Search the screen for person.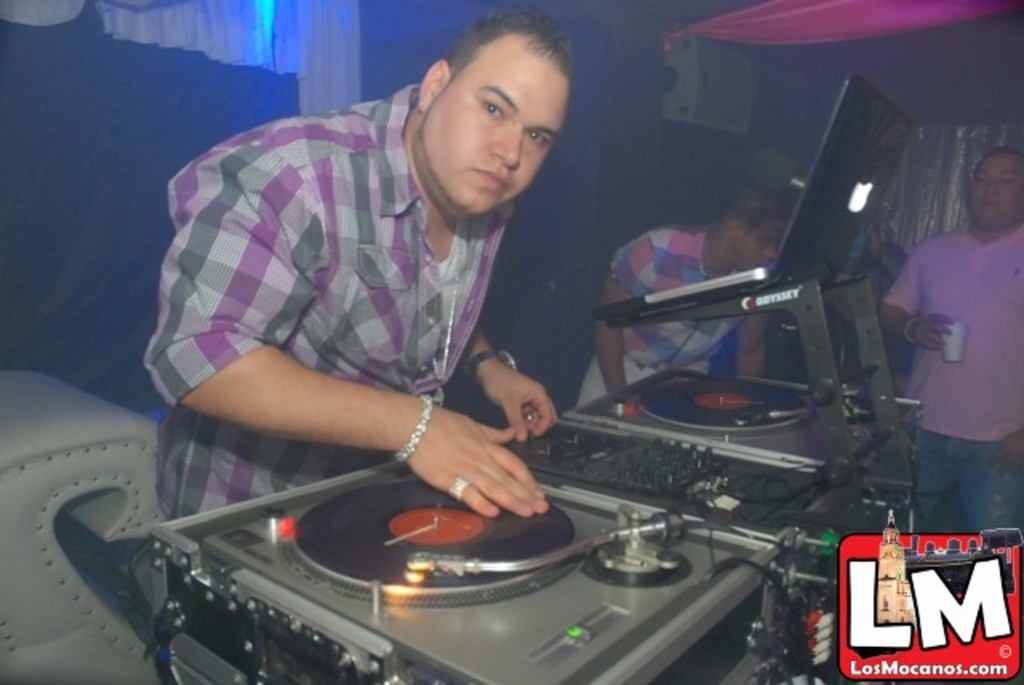
Found at locate(882, 147, 1022, 528).
